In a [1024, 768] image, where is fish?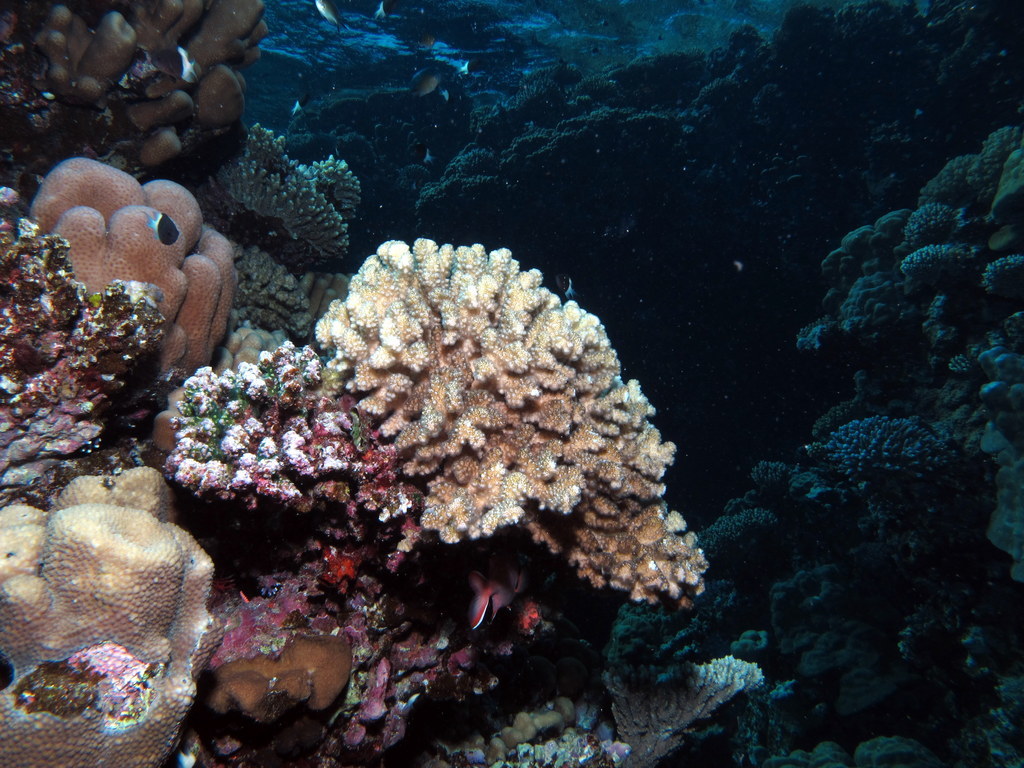
<bbox>154, 43, 196, 81</bbox>.
